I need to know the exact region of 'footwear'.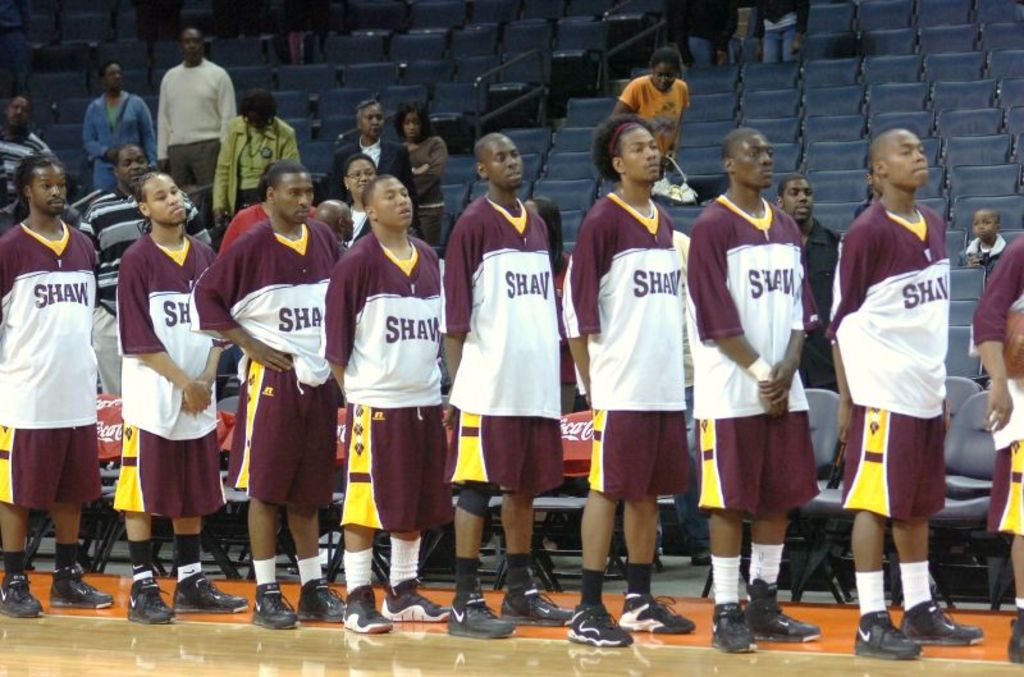
Region: bbox(900, 598, 979, 646).
